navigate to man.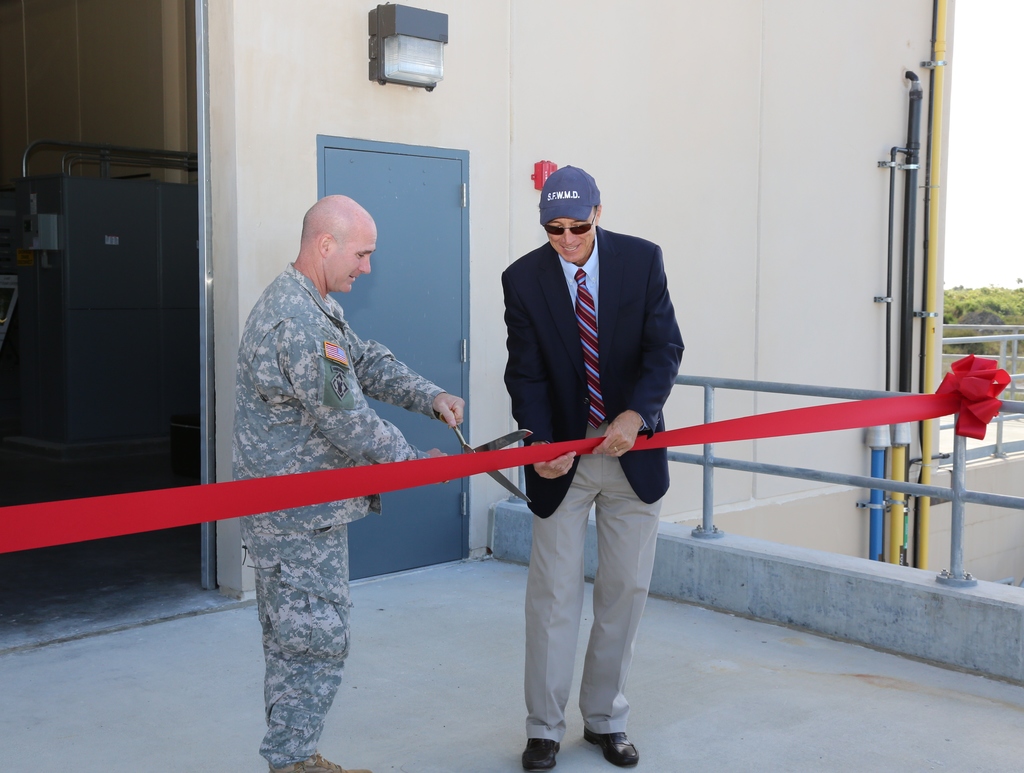
Navigation target: x1=501, y1=167, x2=683, y2=772.
